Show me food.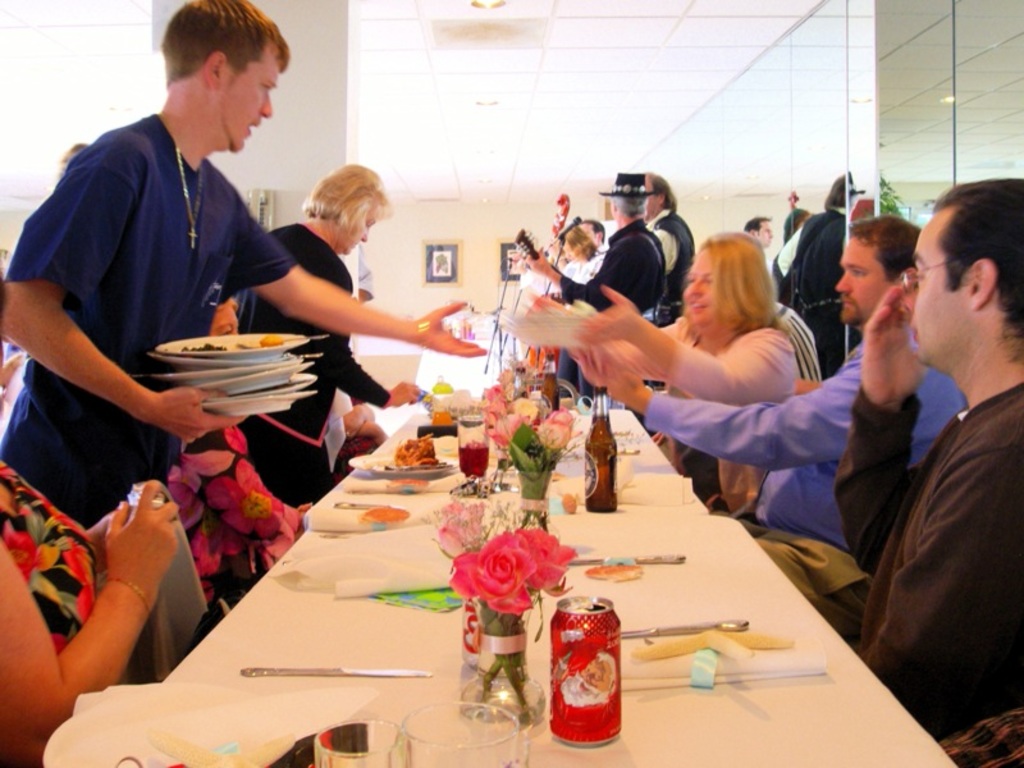
food is here: {"x1": 581, "y1": 562, "x2": 639, "y2": 581}.
